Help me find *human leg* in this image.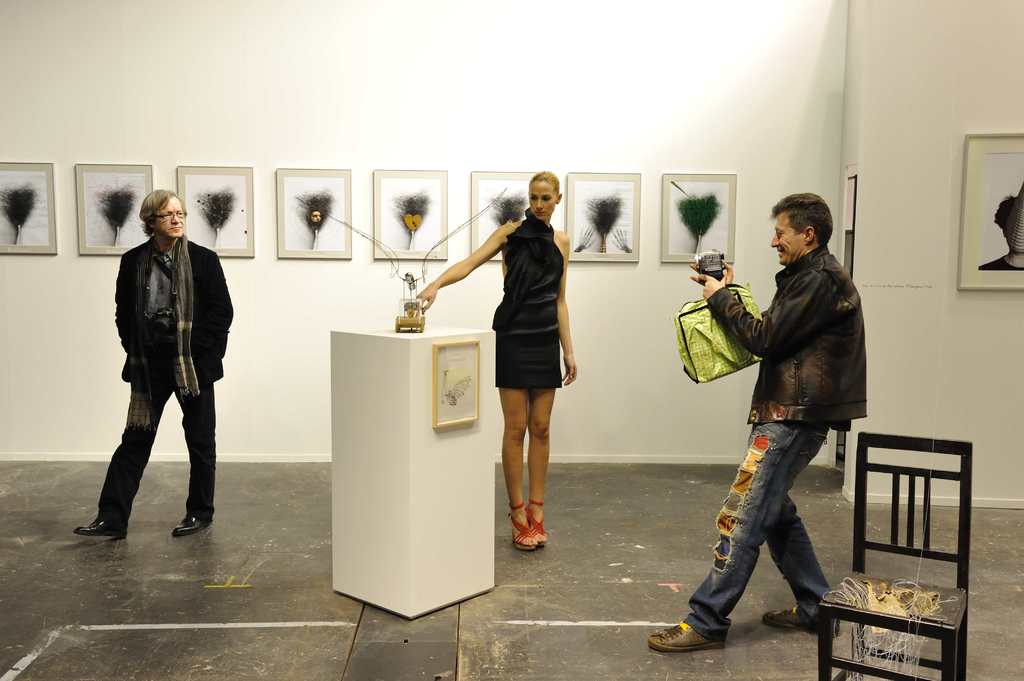
Found it: <region>490, 353, 559, 554</region>.
